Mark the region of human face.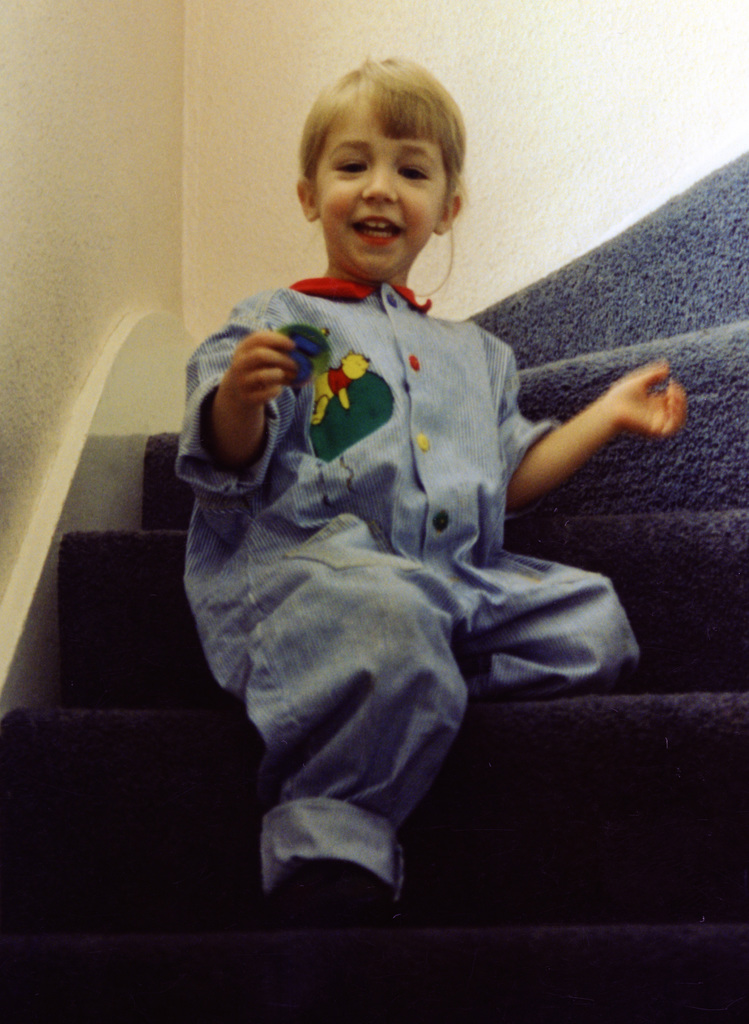
Region: [x1=317, y1=111, x2=448, y2=282].
